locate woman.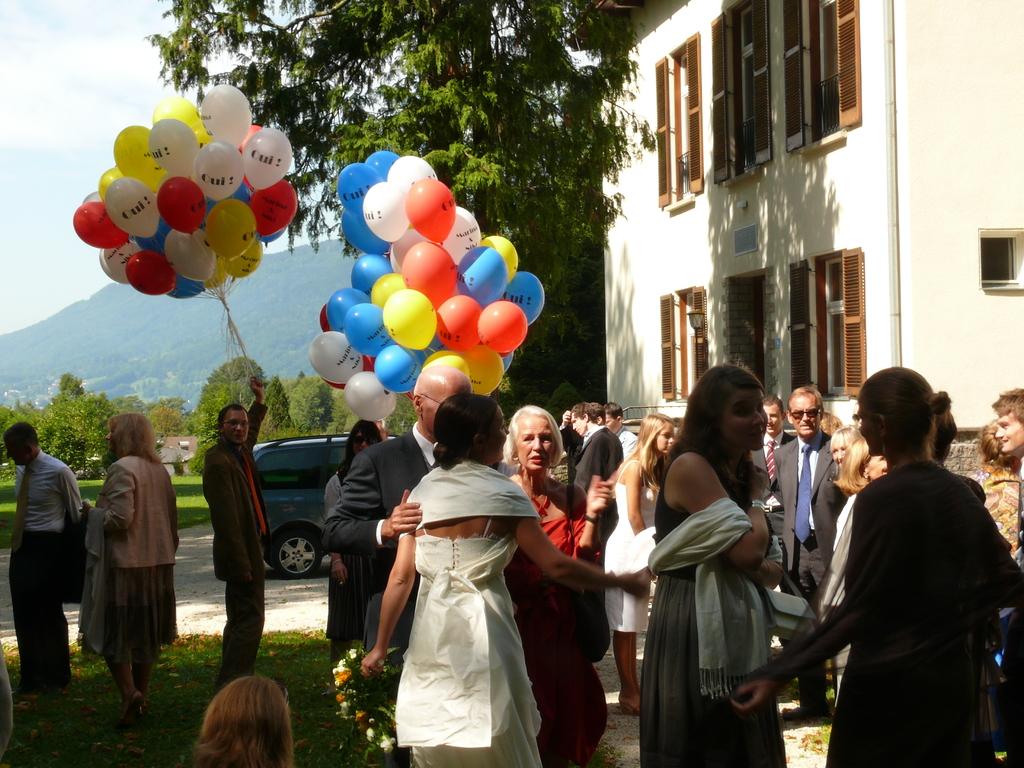
Bounding box: {"left": 320, "top": 413, "right": 386, "bottom": 684}.
